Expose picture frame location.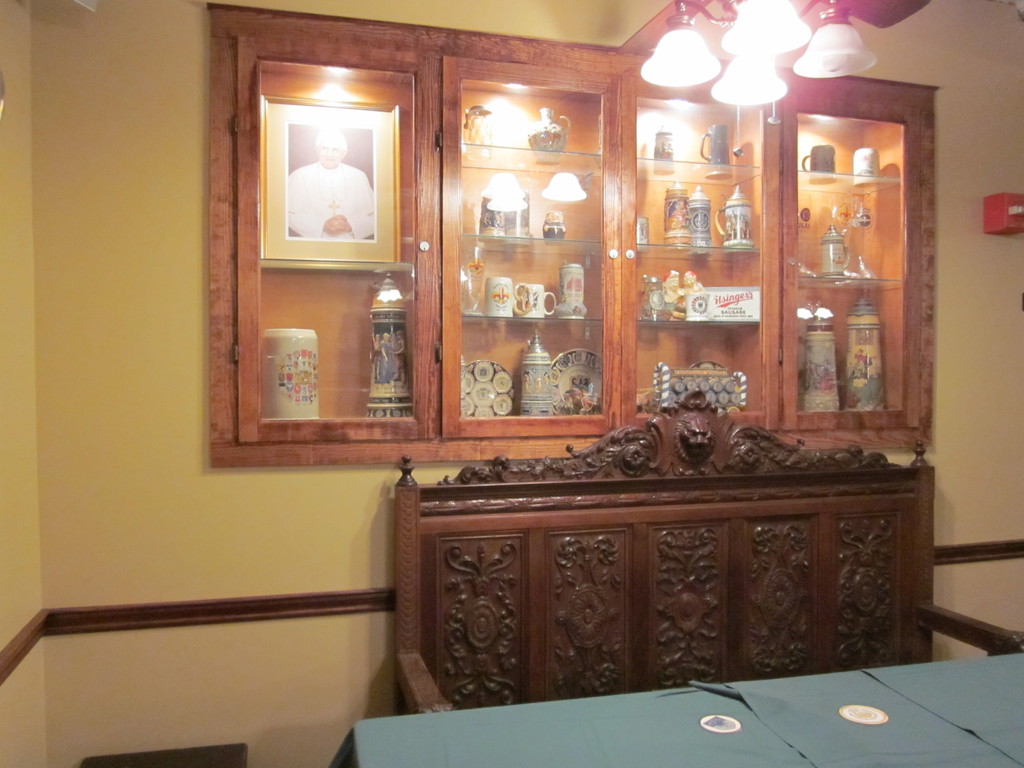
Exposed at {"left": 260, "top": 94, "right": 397, "bottom": 260}.
